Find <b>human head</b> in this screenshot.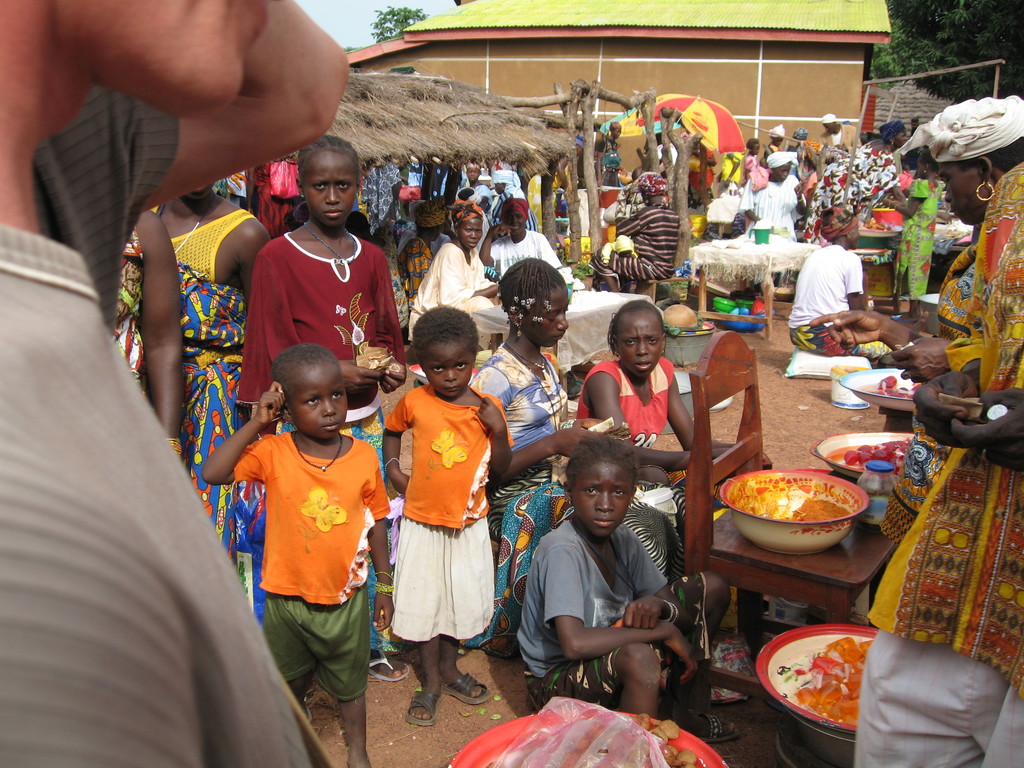
The bounding box for <b>human head</b> is region(0, 0, 269, 116).
